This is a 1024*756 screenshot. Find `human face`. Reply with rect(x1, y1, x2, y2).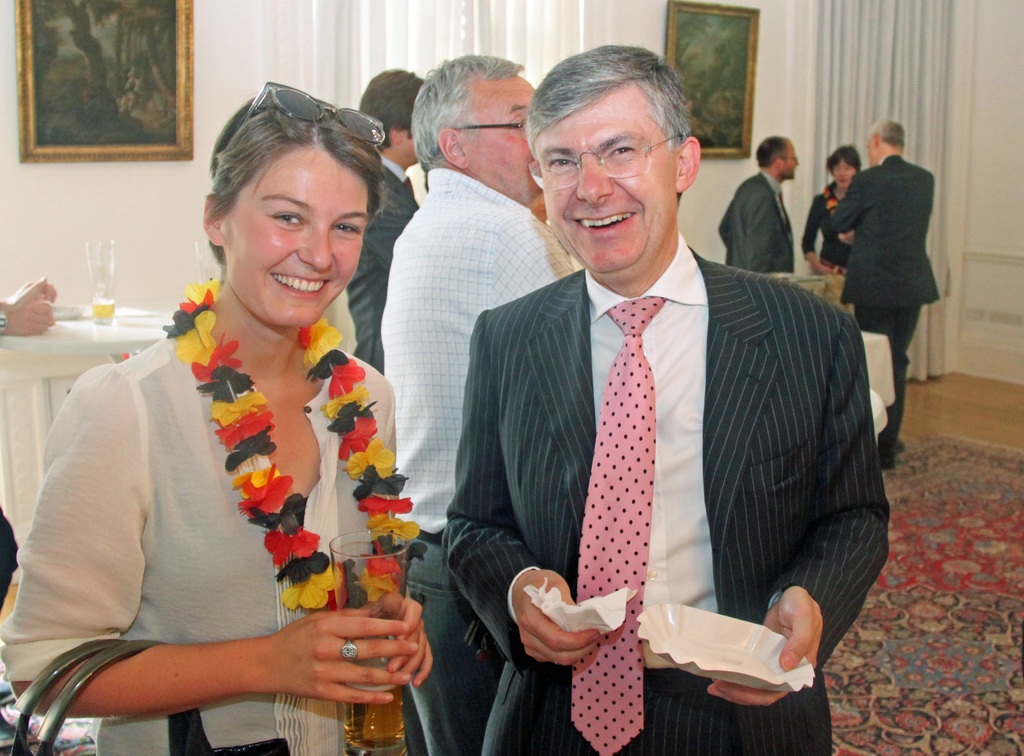
rect(826, 160, 851, 193).
